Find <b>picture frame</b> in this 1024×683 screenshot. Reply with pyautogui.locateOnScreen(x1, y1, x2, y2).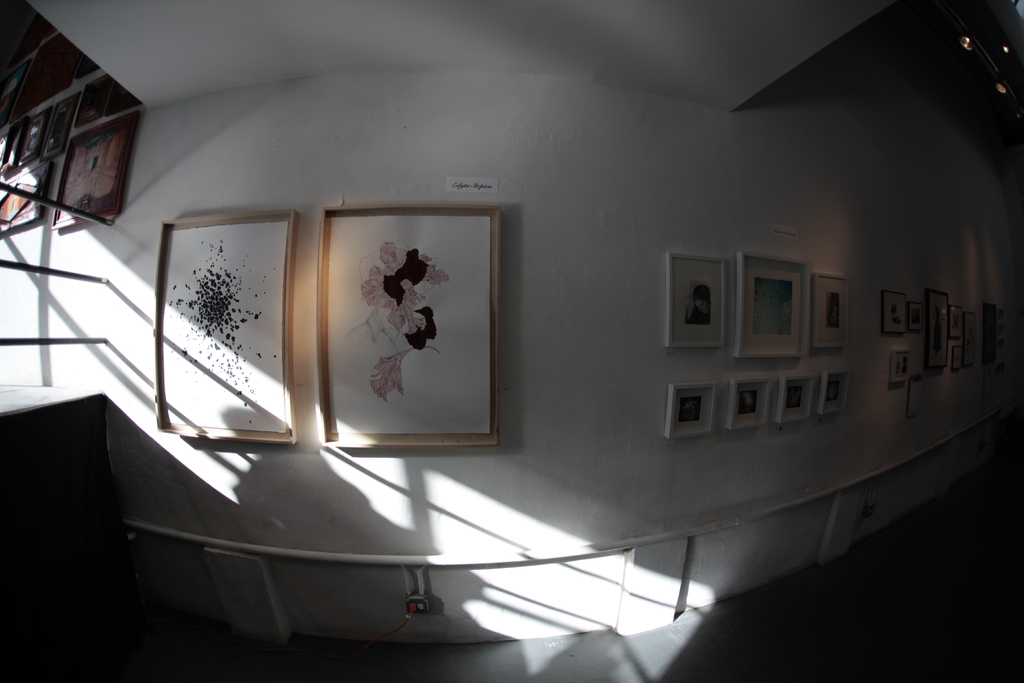
pyautogui.locateOnScreen(951, 341, 964, 367).
